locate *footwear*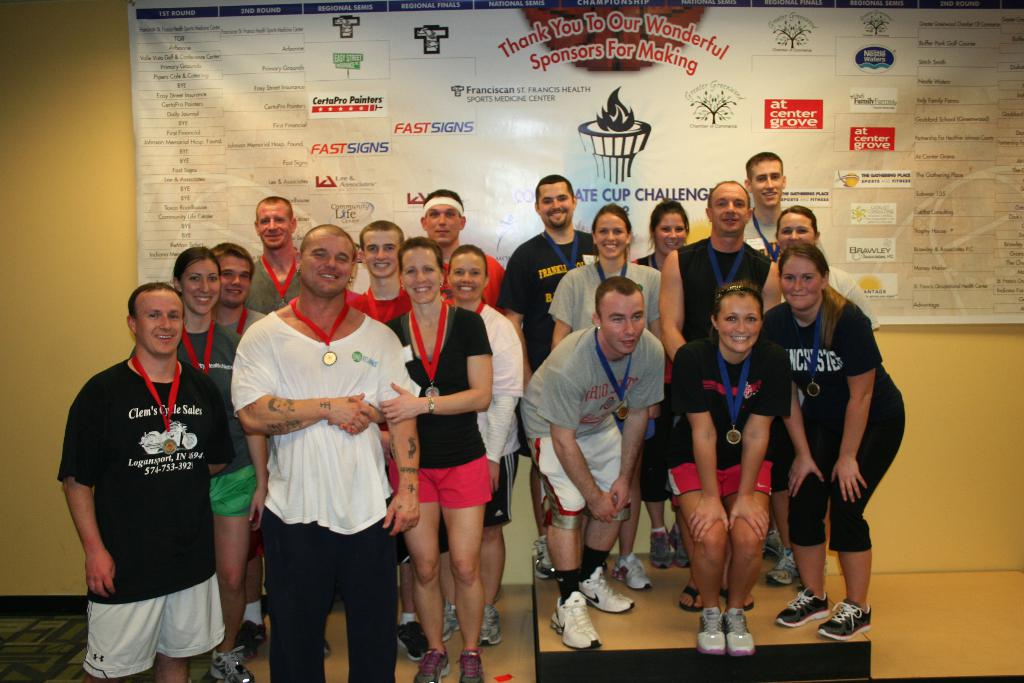
579/567/635/611
